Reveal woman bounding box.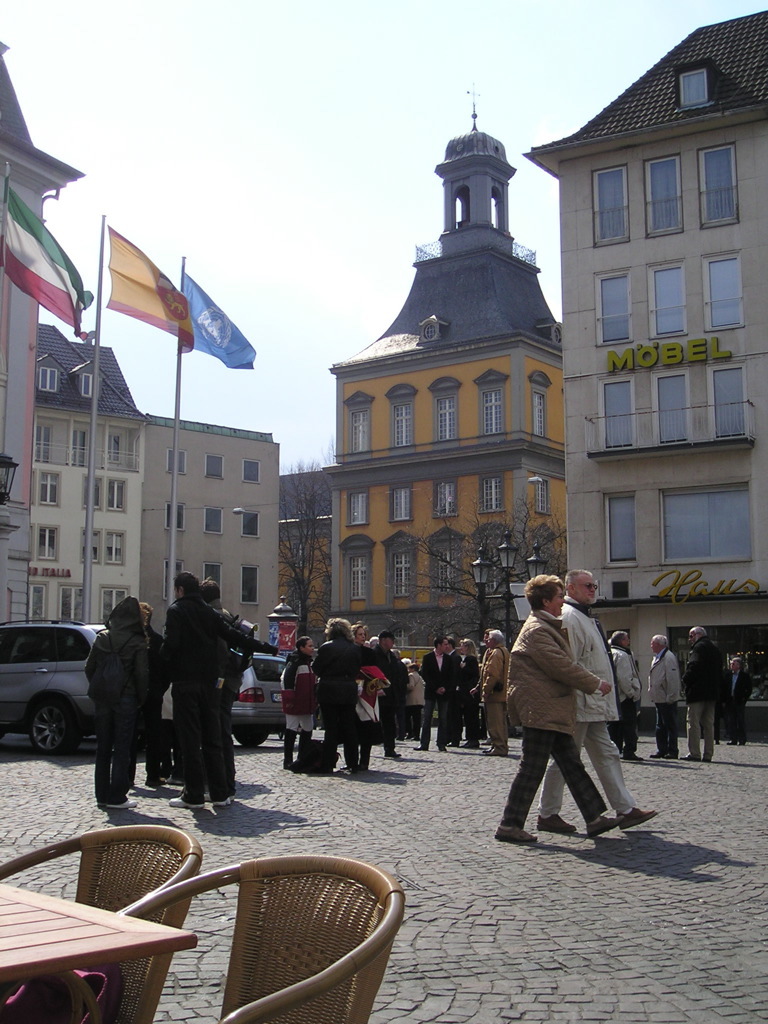
Revealed: (x1=470, y1=625, x2=513, y2=757).
